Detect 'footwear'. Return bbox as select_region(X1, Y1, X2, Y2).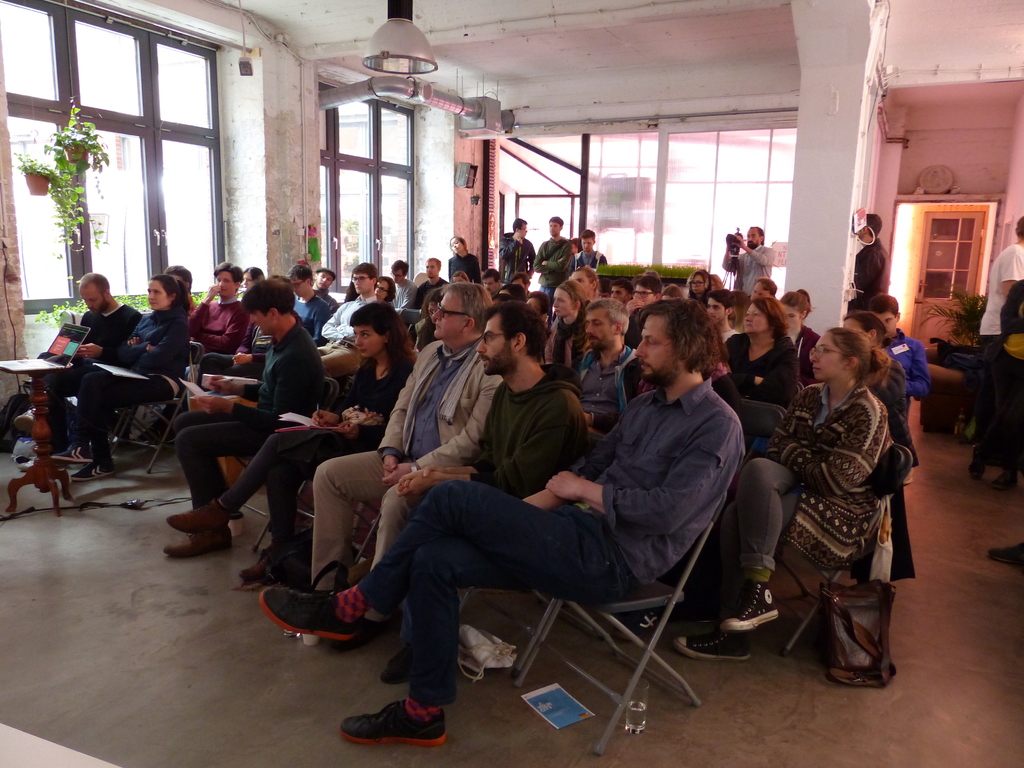
select_region(989, 543, 1023, 566).
